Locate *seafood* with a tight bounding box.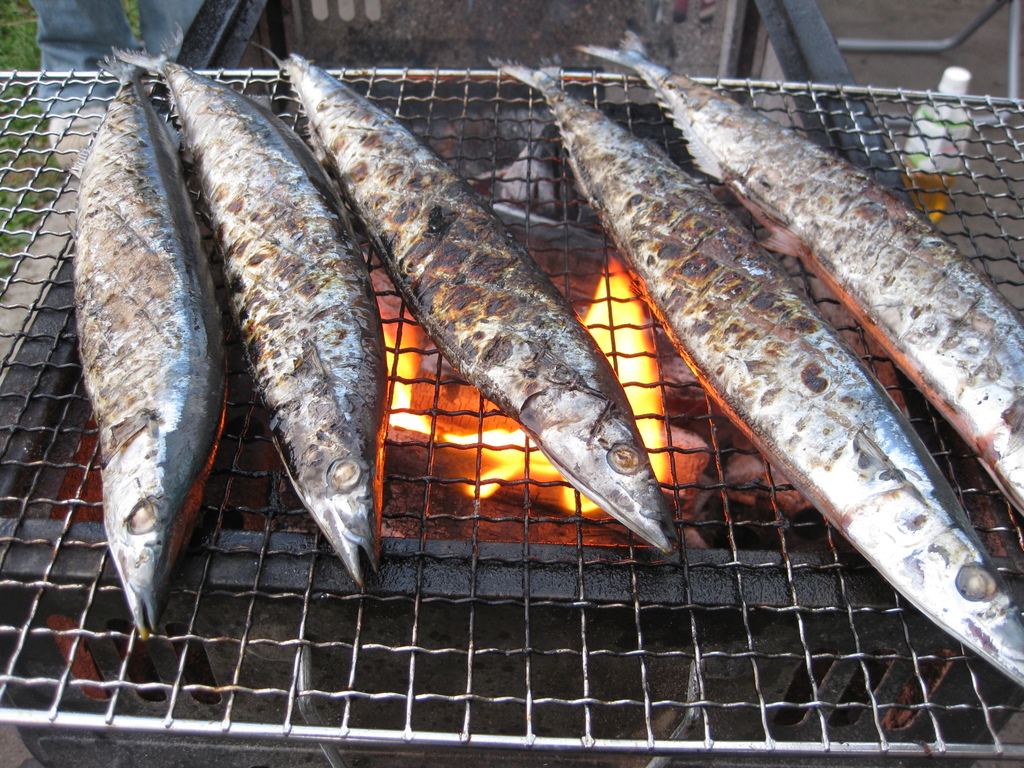
select_region(68, 58, 229, 641).
